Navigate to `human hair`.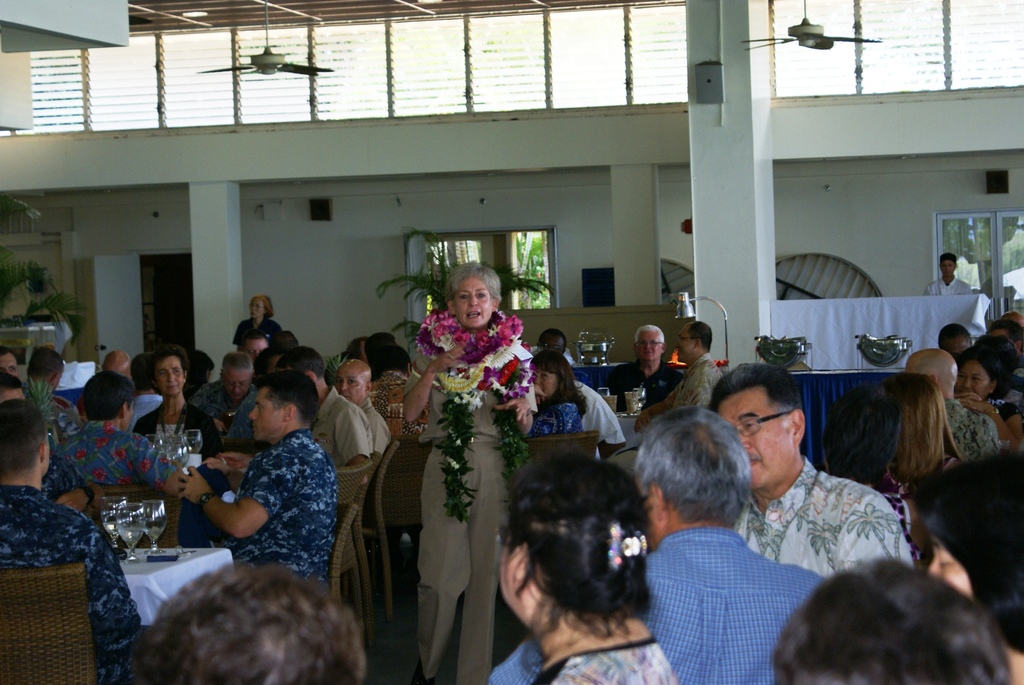
Navigation target: 184:349:213:397.
